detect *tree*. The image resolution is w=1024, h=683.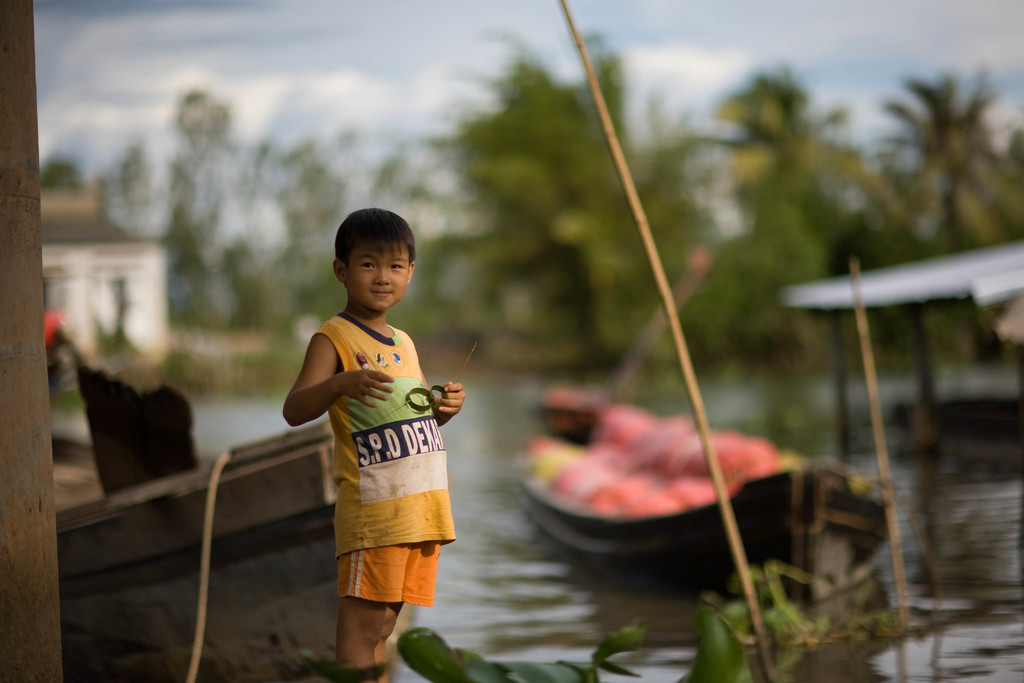
box=[886, 76, 1023, 243].
